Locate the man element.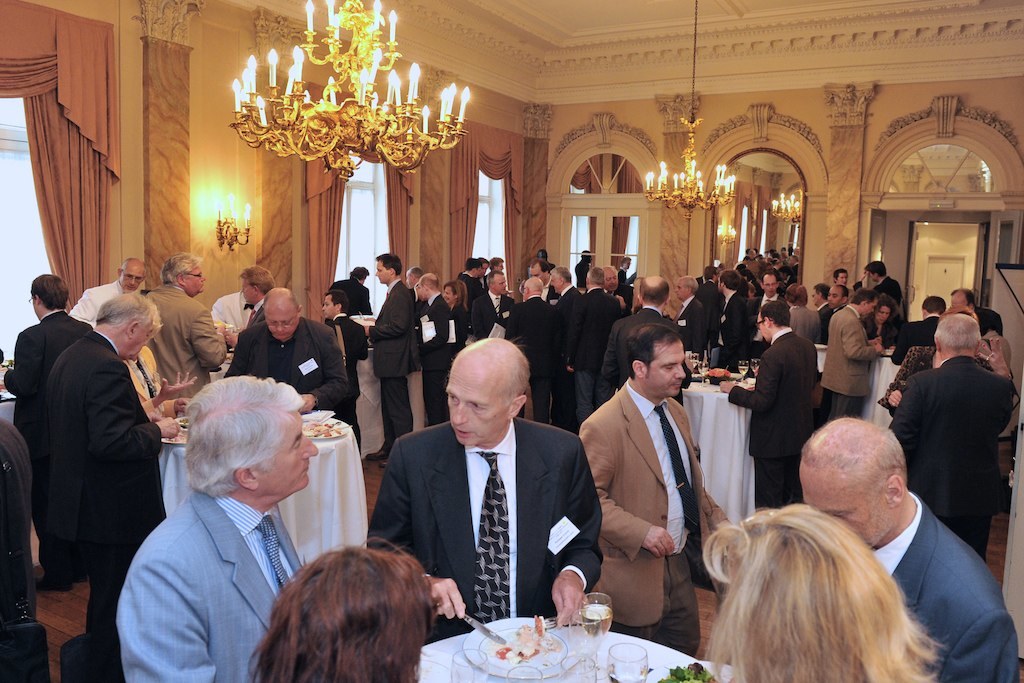
Element bbox: x1=115 y1=374 x2=335 y2=682.
